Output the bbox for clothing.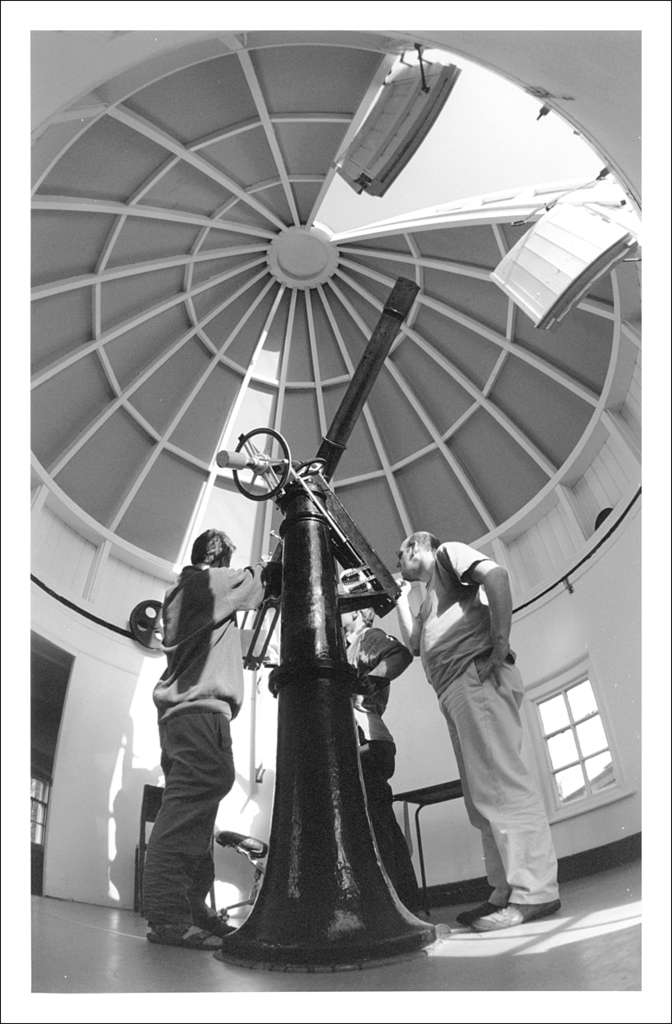
(x1=135, y1=517, x2=277, y2=946).
